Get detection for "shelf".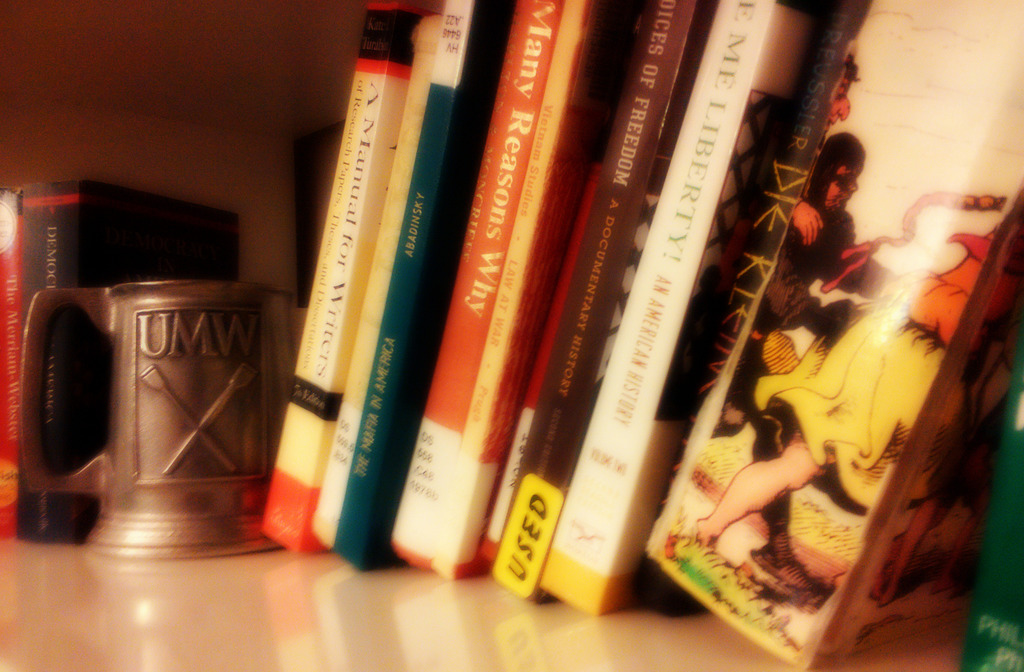
Detection: left=0, top=0, right=1023, bottom=671.
